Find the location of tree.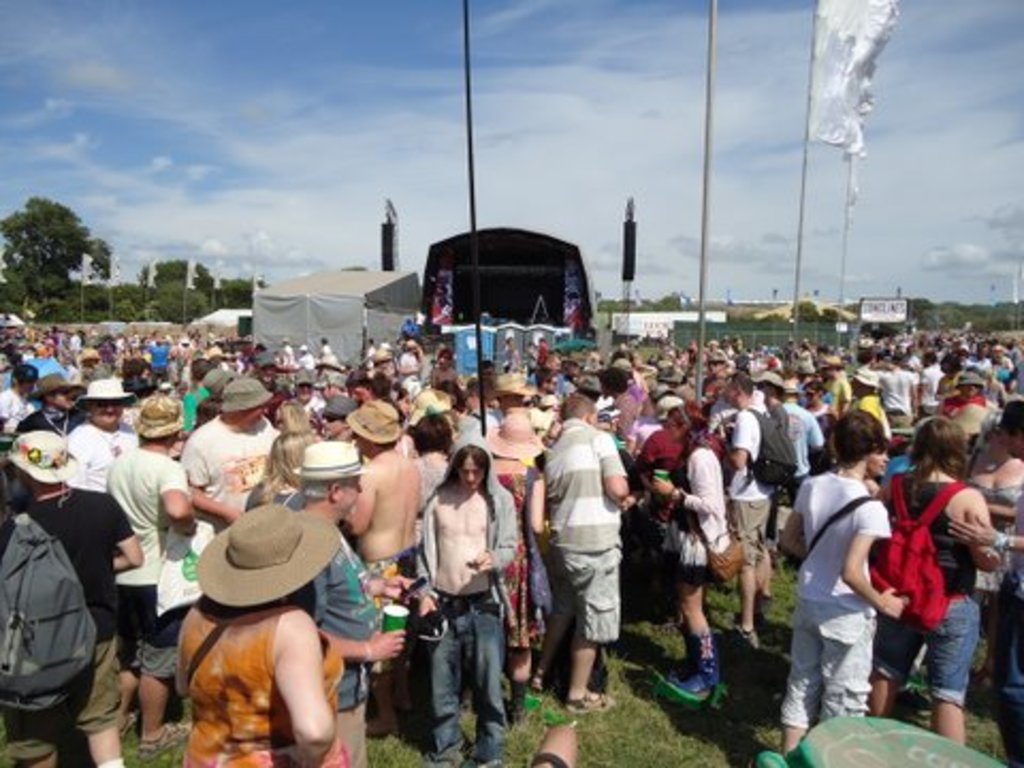
Location: bbox=(0, 181, 105, 326).
